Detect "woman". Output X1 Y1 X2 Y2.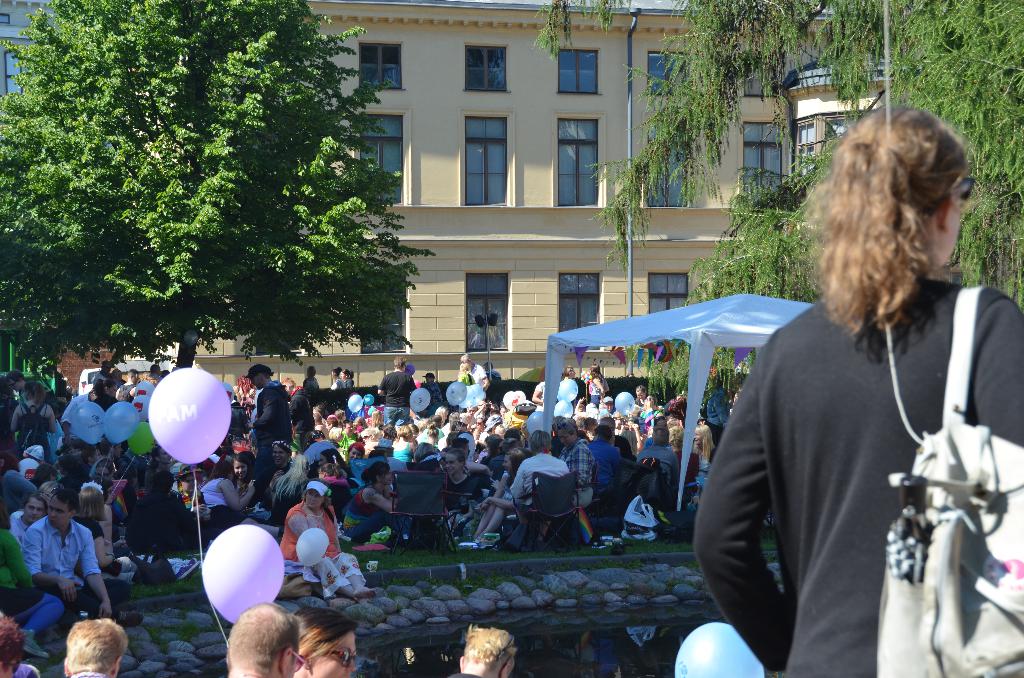
72 480 200 585.
